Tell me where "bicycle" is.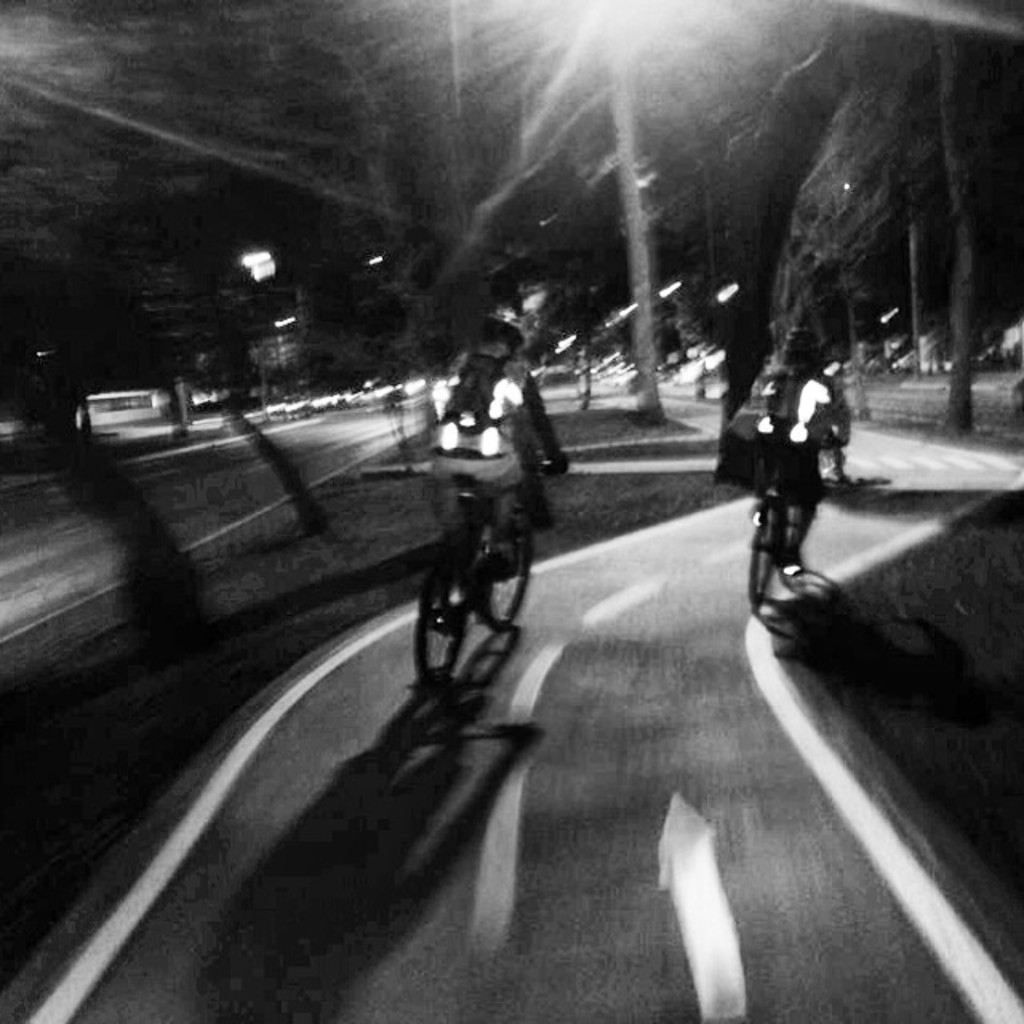
"bicycle" is at x1=413 y1=453 x2=573 y2=693.
